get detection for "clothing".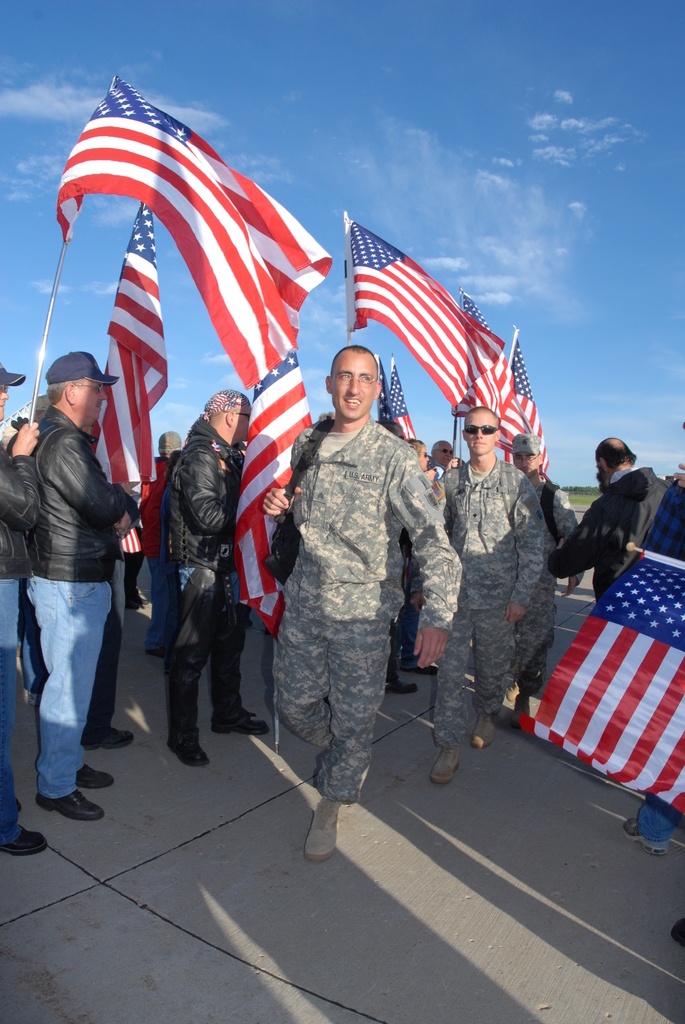
Detection: (left=7, top=409, right=107, bottom=797).
